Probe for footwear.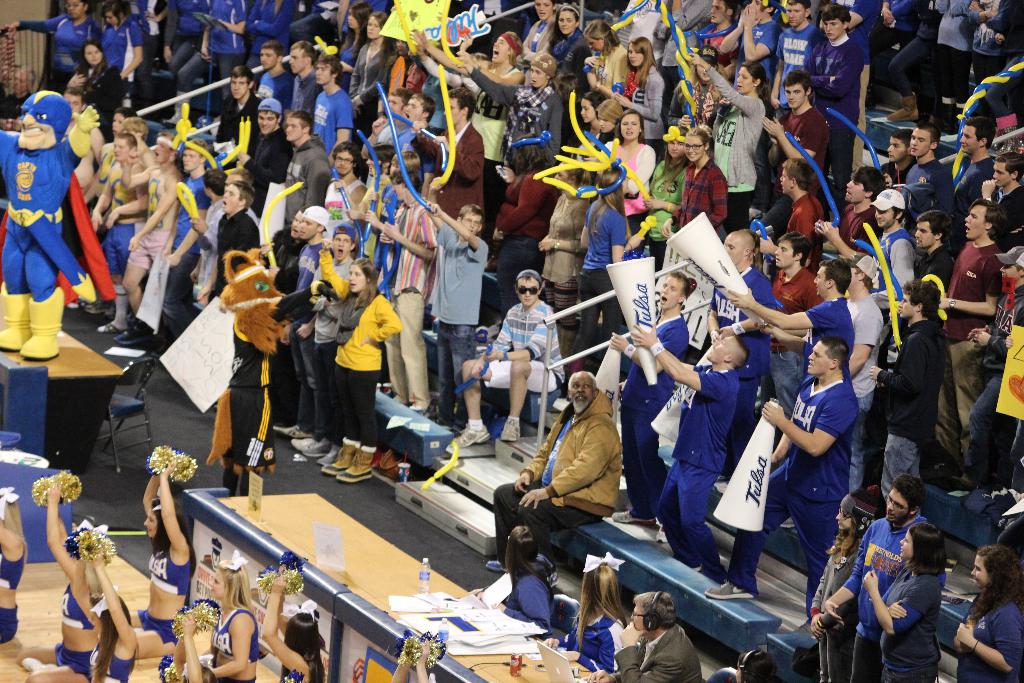
Probe result: <region>0, 283, 67, 361</region>.
